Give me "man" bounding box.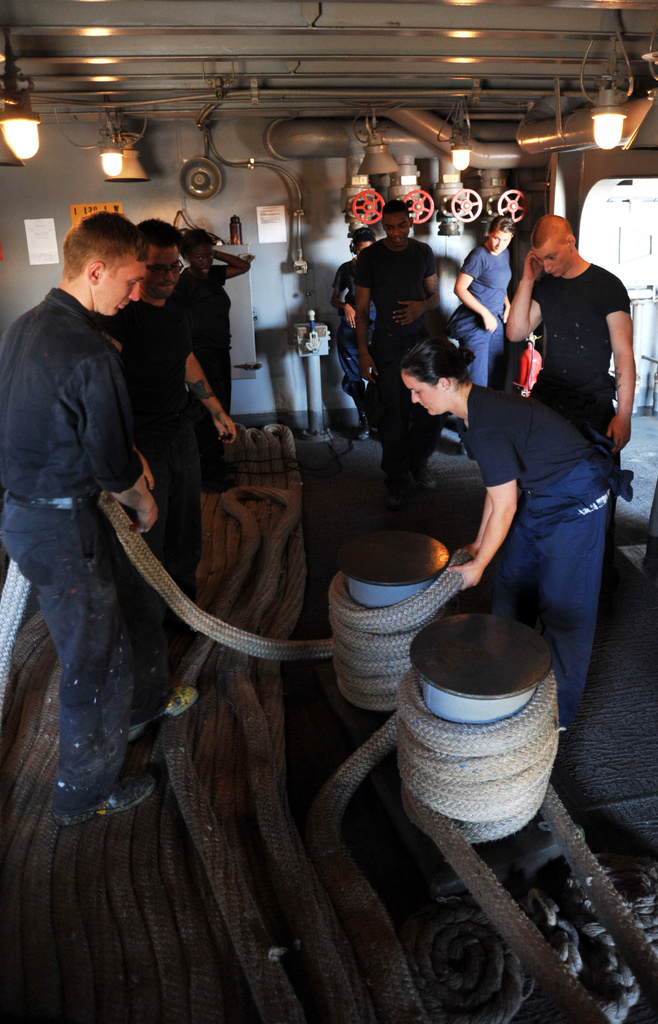
5, 200, 177, 813.
